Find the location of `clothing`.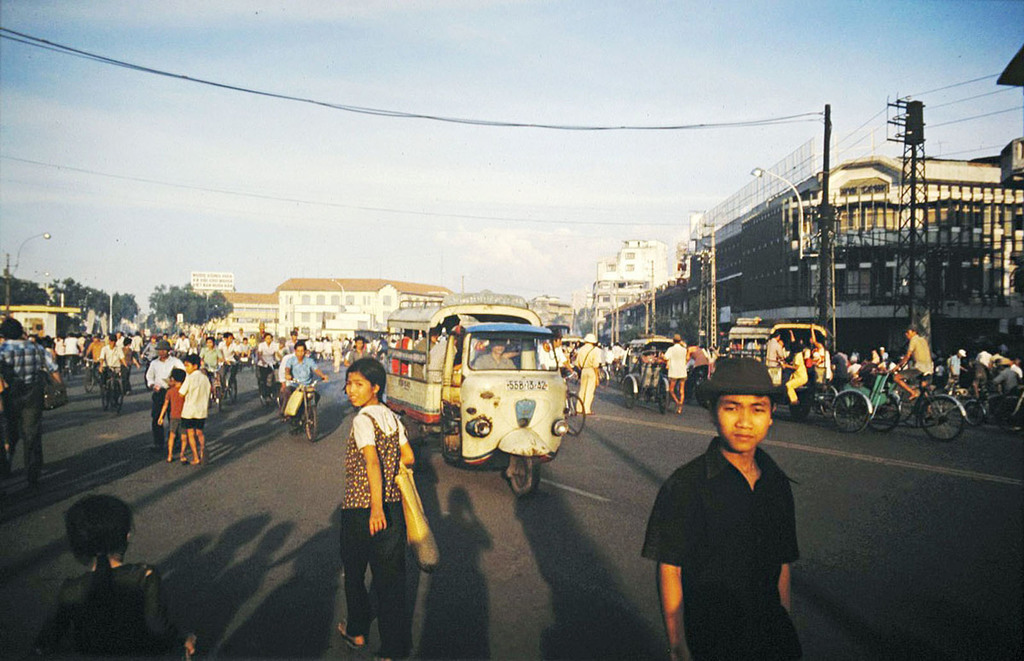
Location: <bbox>974, 348, 991, 392</bbox>.
